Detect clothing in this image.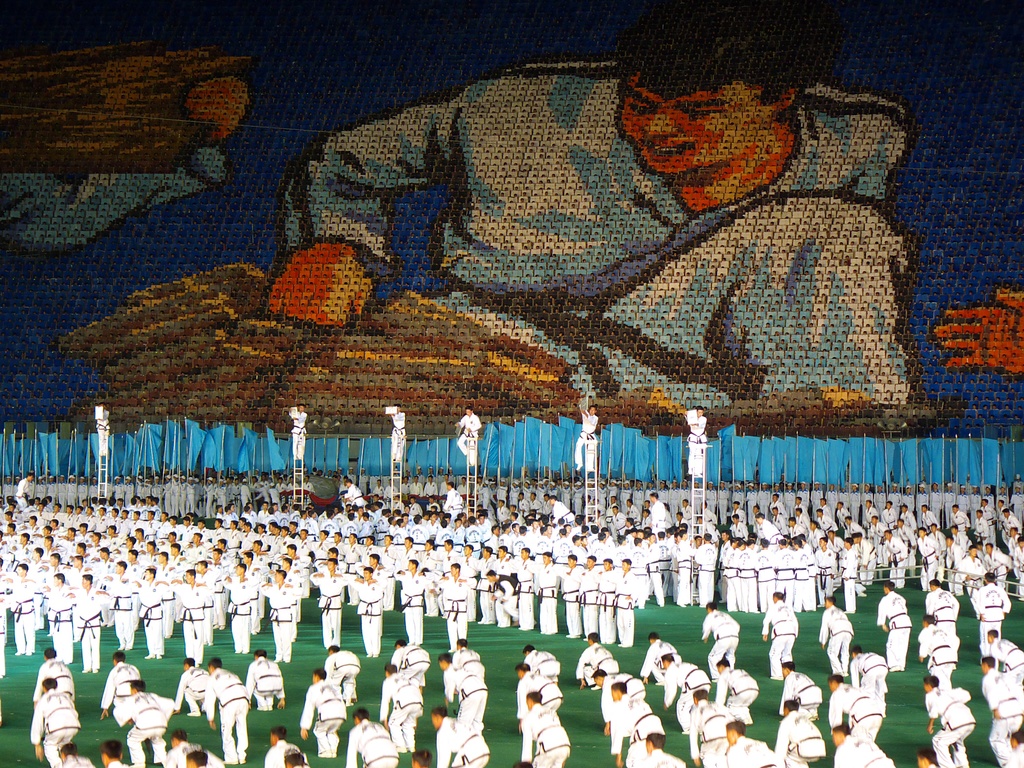
Detection: [881,593,904,673].
